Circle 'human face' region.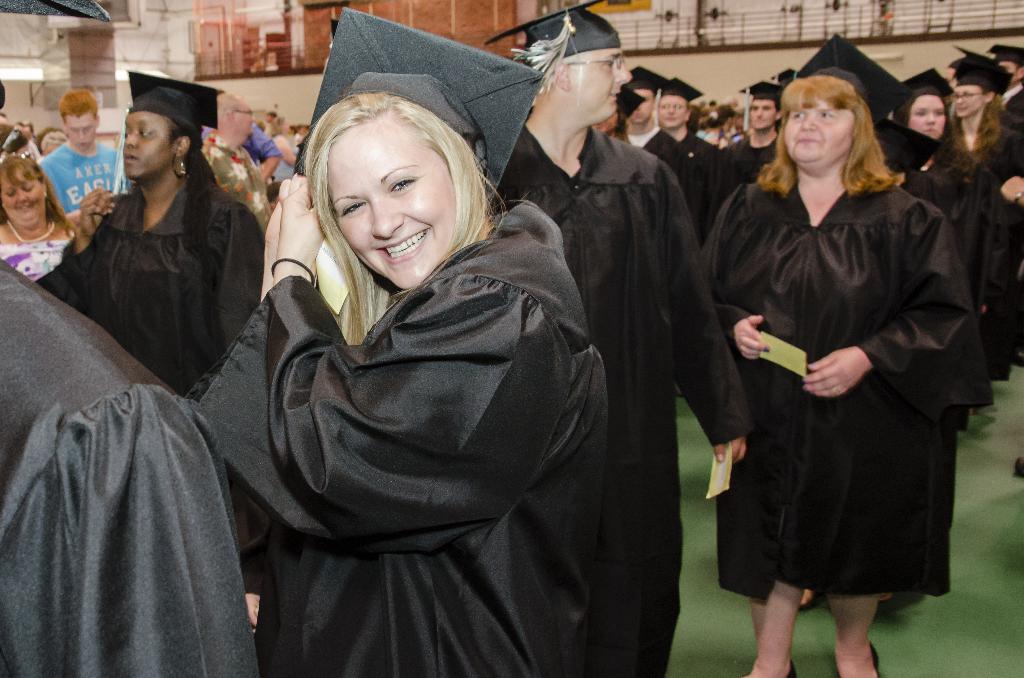
Region: x1=68 y1=116 x2=96 y2=156.
